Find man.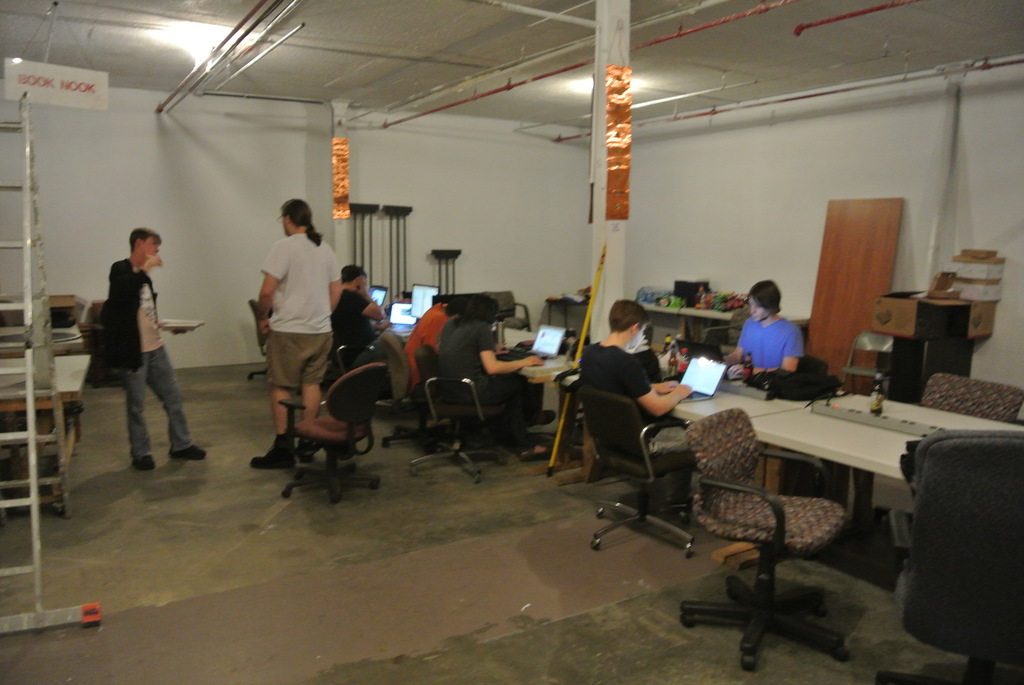
pyautogui.locateOnScreen(578, 299, 698, 455).
